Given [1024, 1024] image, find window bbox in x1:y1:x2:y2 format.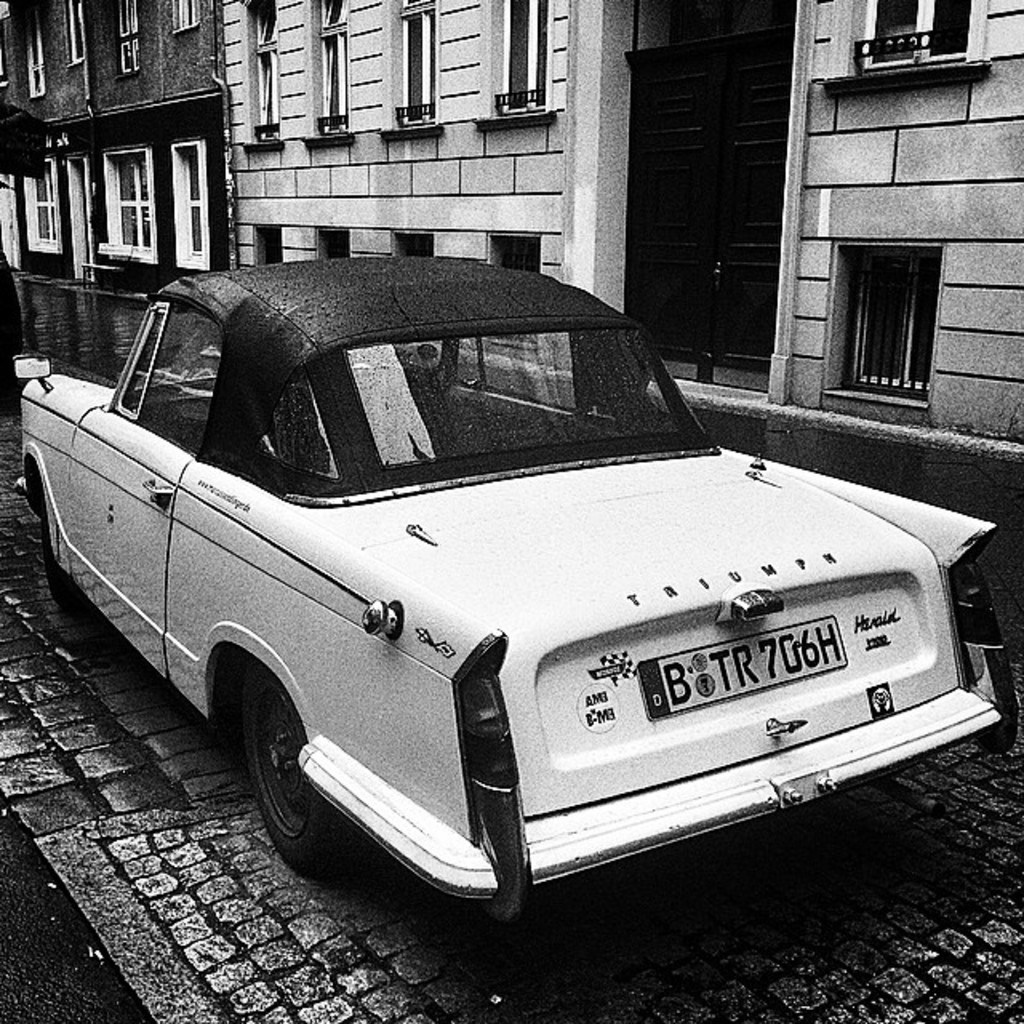
842:251:942:390.
